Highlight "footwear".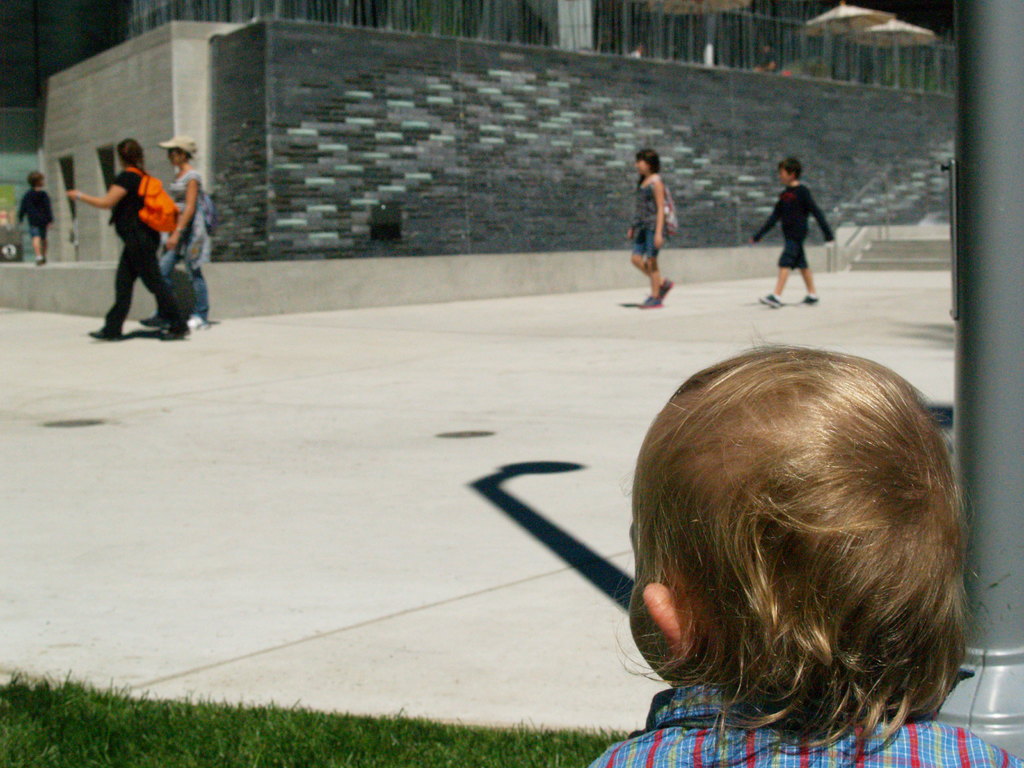
Highlighted region: [758, 291, 780, 306].
